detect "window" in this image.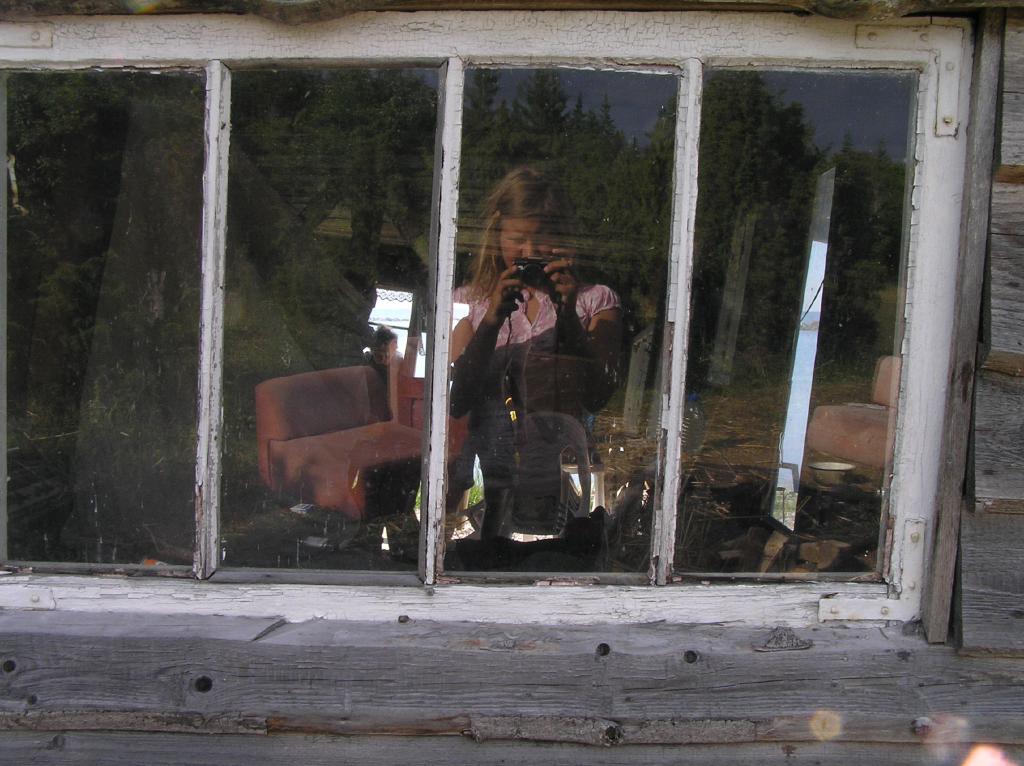
Detection: [left=430, top=57, right=681, bottom=578].
